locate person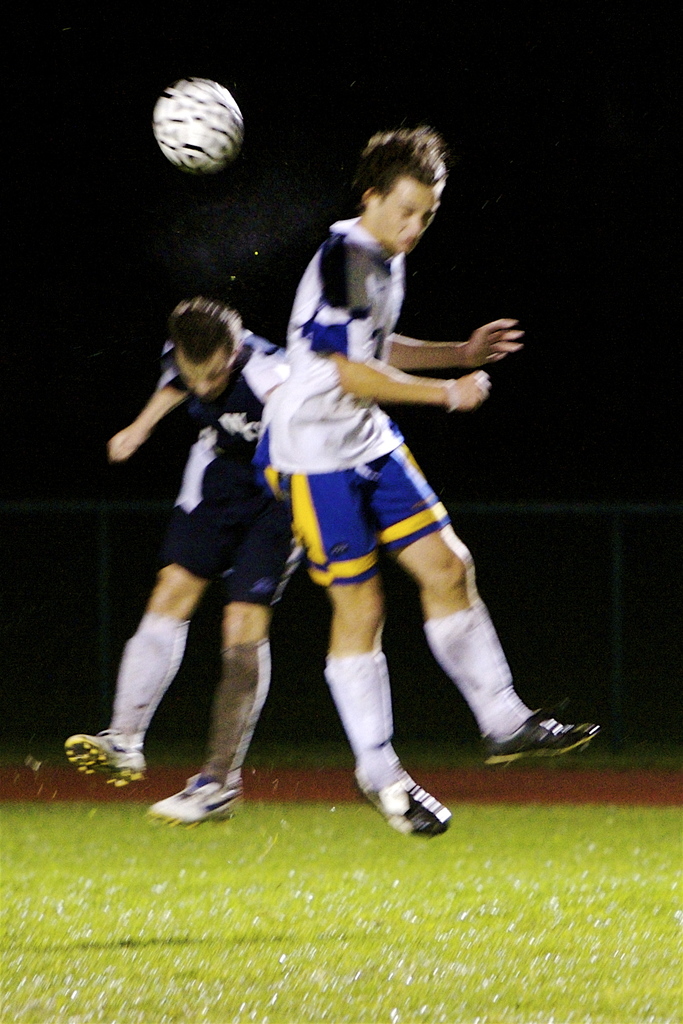
<bbox>253, 122, 601, 839</bbox>
